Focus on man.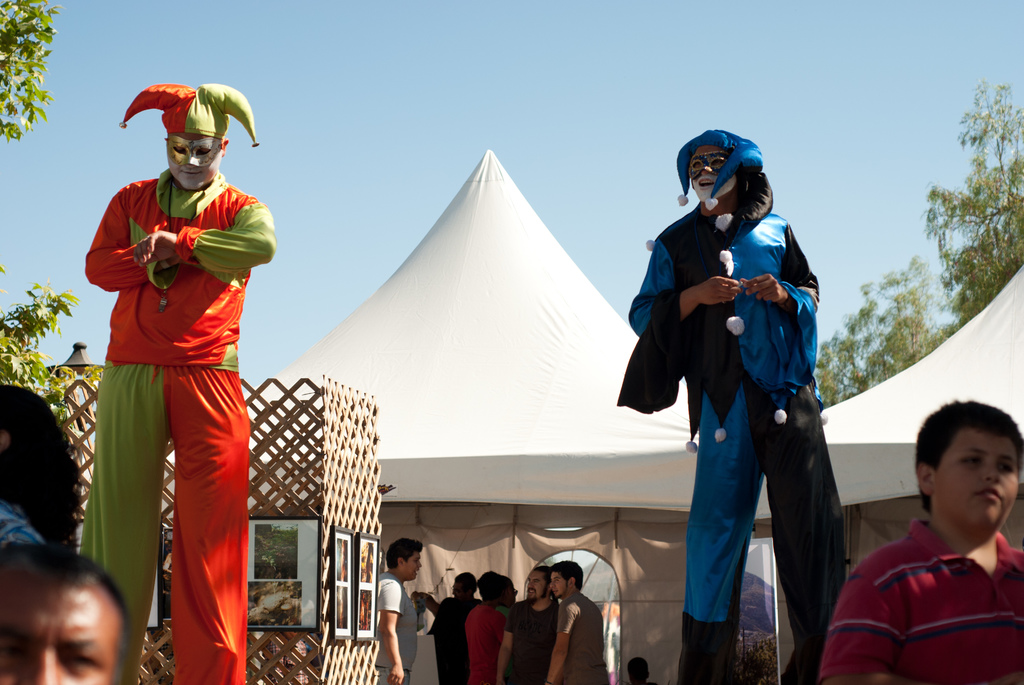
Focused at <box>468,570,511,684</box>.
